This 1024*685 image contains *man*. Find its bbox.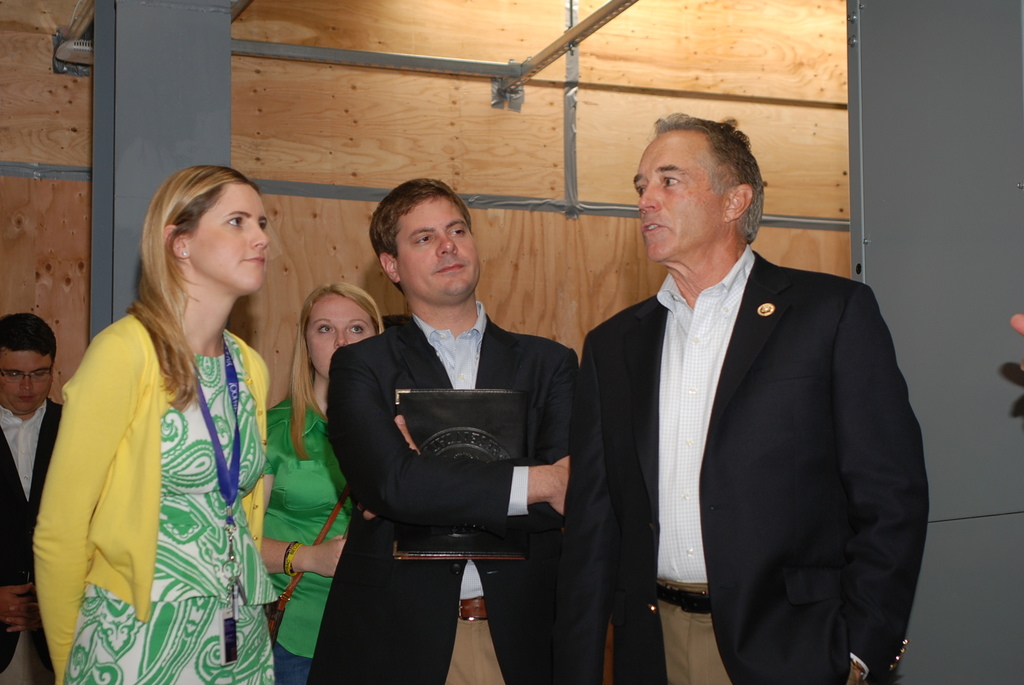
box=[0, 311, 106, 684].
